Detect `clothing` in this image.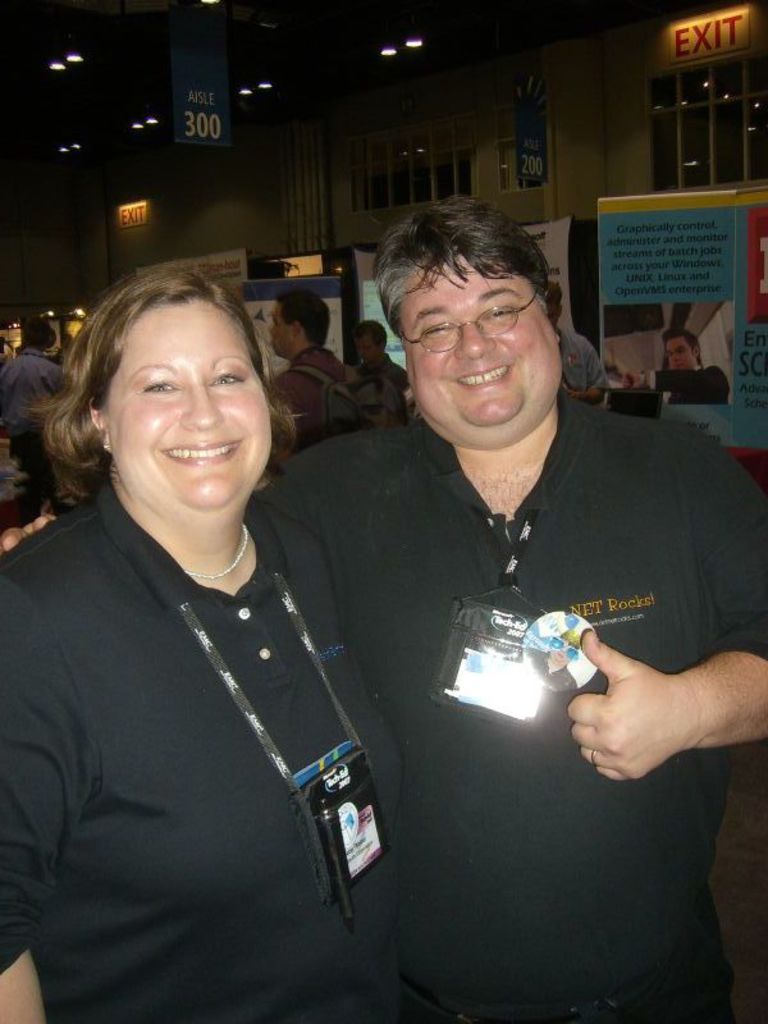
Detection: Rect(0, 475, 422, 1023).
